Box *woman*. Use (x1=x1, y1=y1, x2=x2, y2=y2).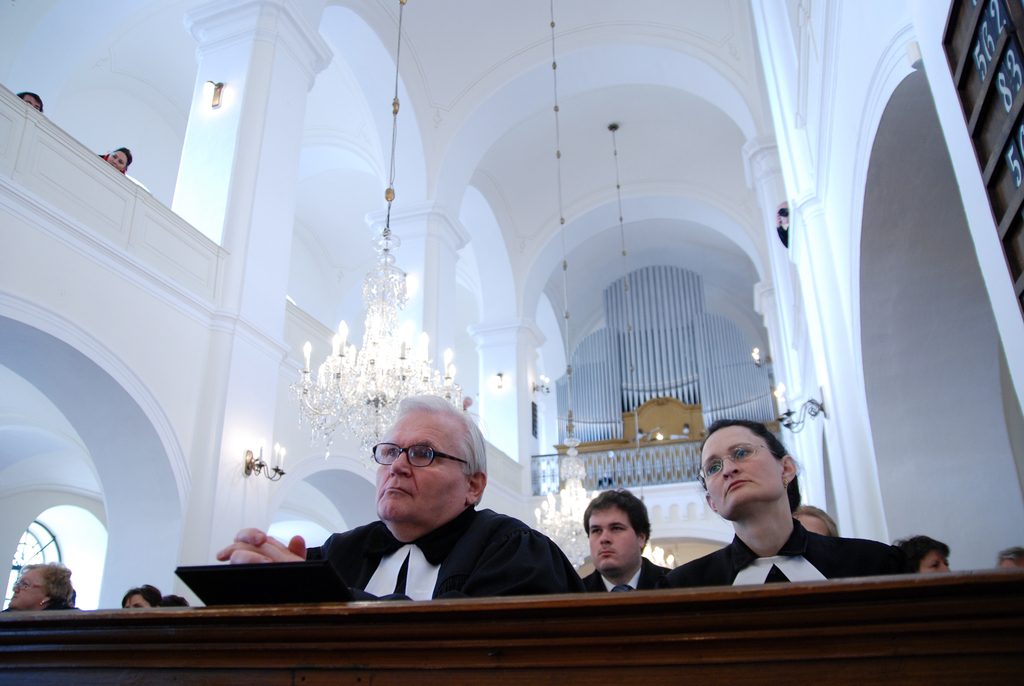
(x1=10, y1=90, x2=43, y2=111).
